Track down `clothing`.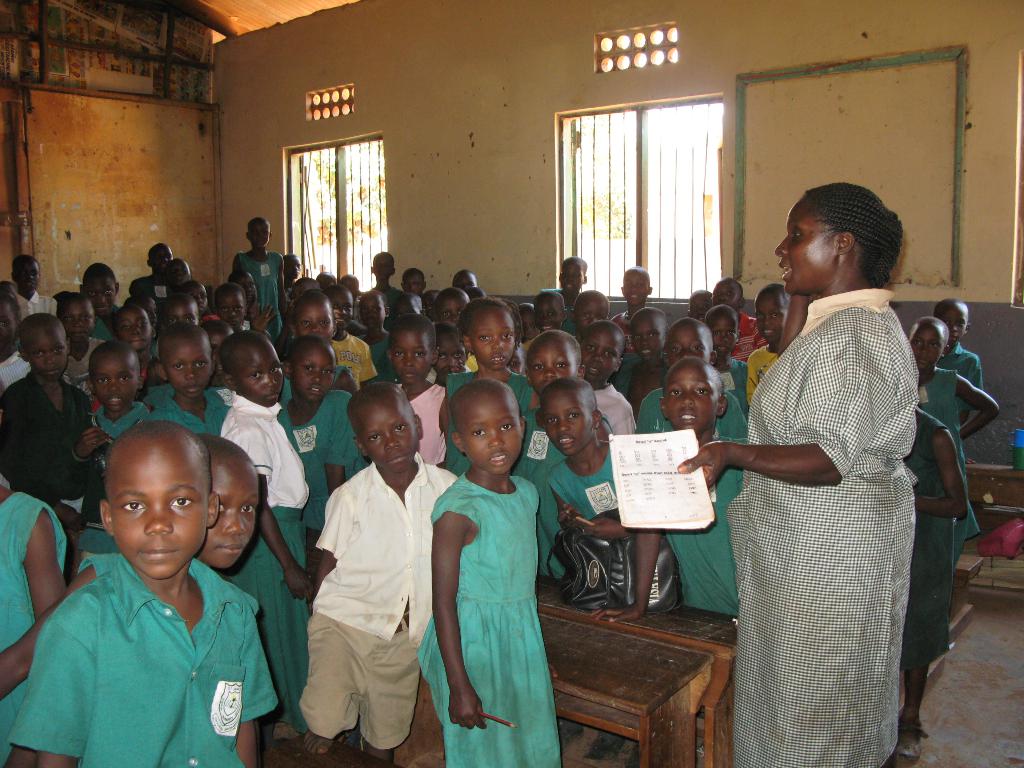
Tracked to 743 343 781 394.
